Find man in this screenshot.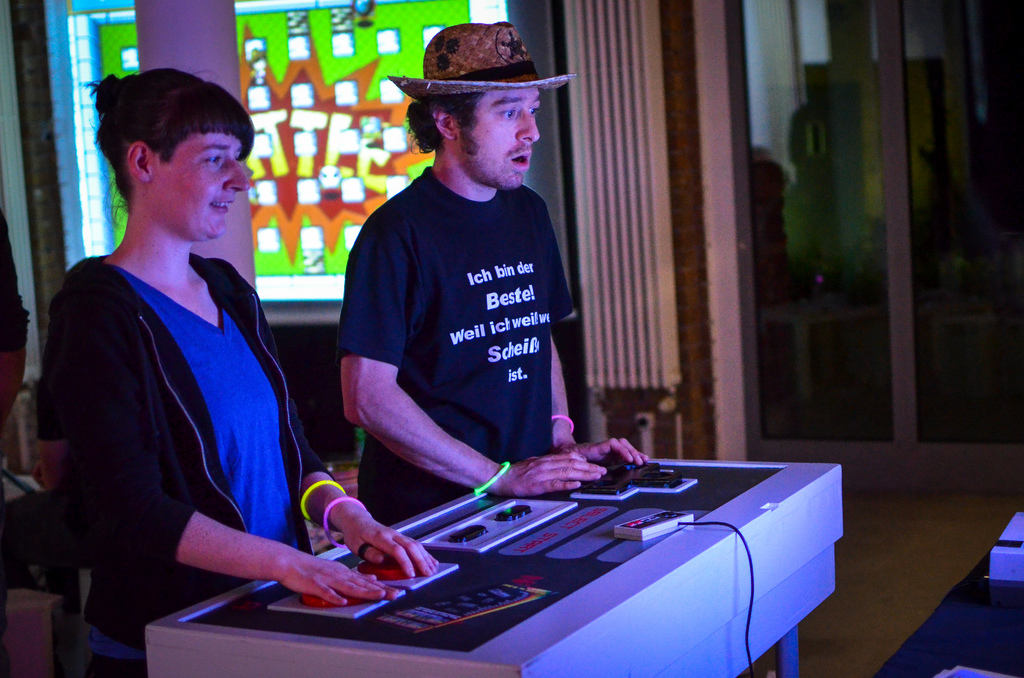
The bounding box for man is bbox=[320, 20, 607, 537].
